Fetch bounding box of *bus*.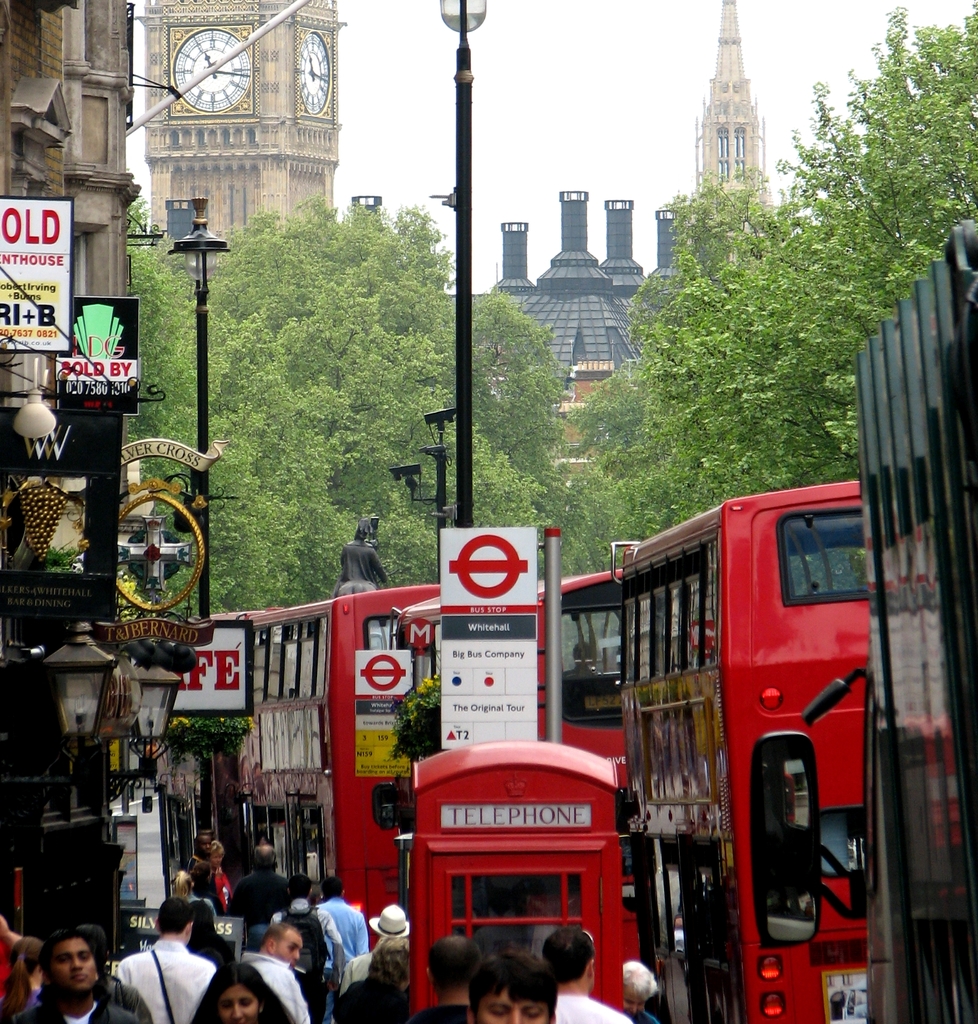
Bbox: <box>605,481,865,1023</box>.
